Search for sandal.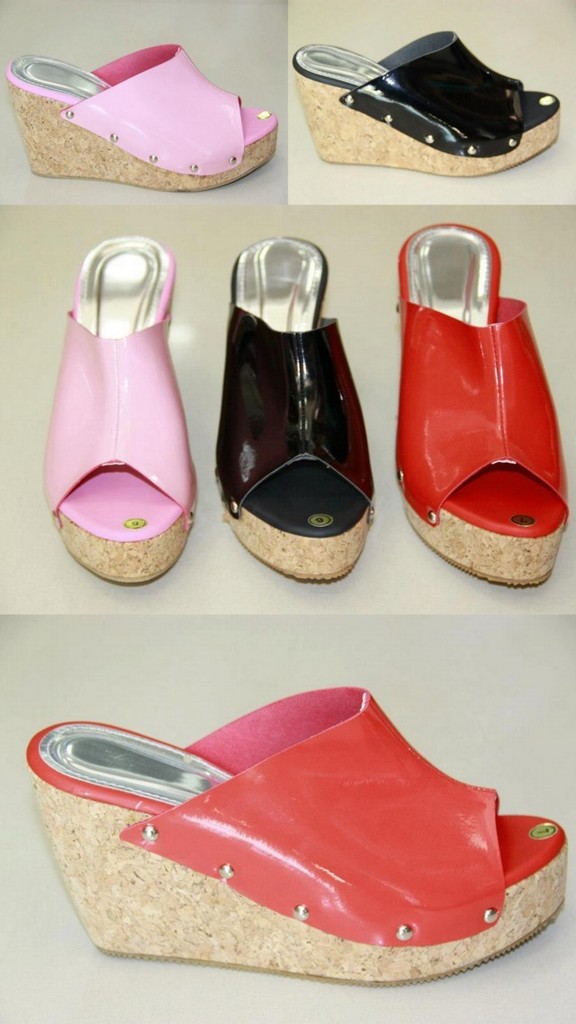
Found at pyautogui.locateOnScreen(14, 47, 278, 191).
